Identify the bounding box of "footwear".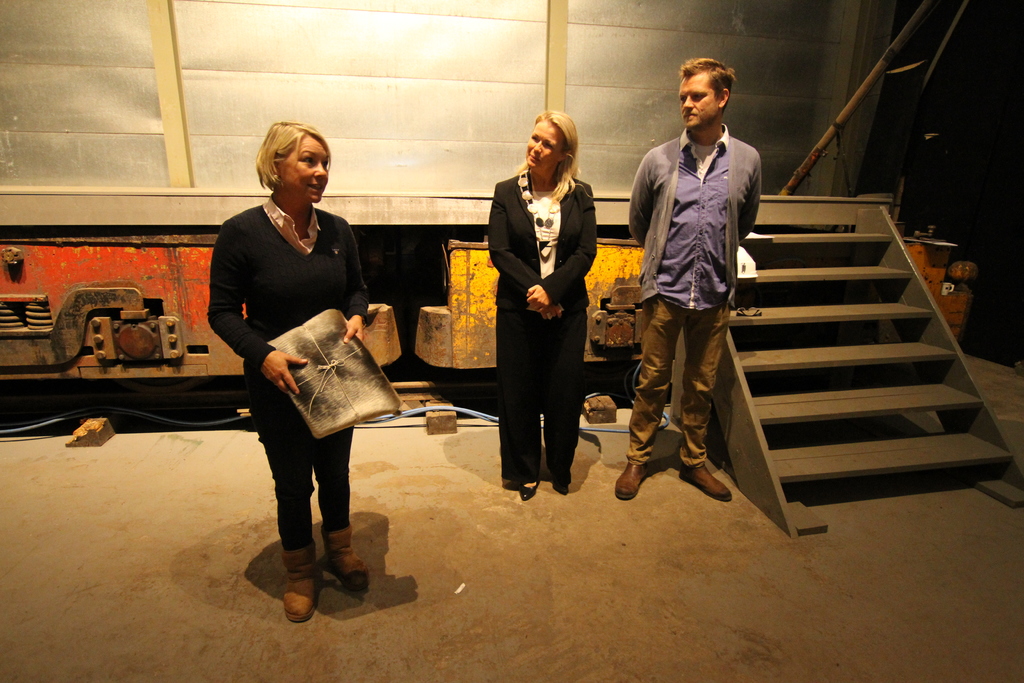
pyautogui.locateOnScreen(515, 478, 535, 494).
